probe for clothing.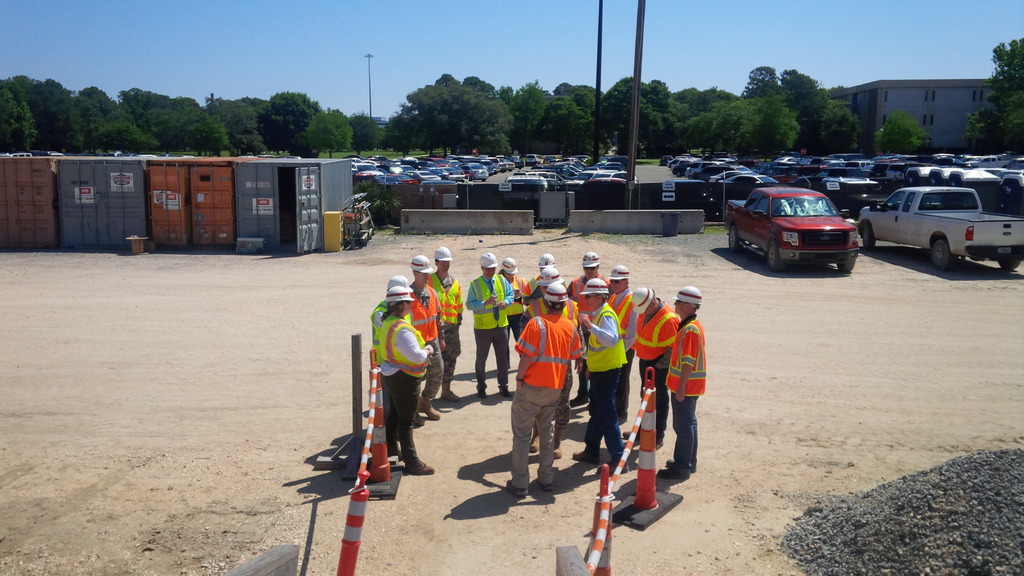
Probe result: box(563, 273, 613, 376).
